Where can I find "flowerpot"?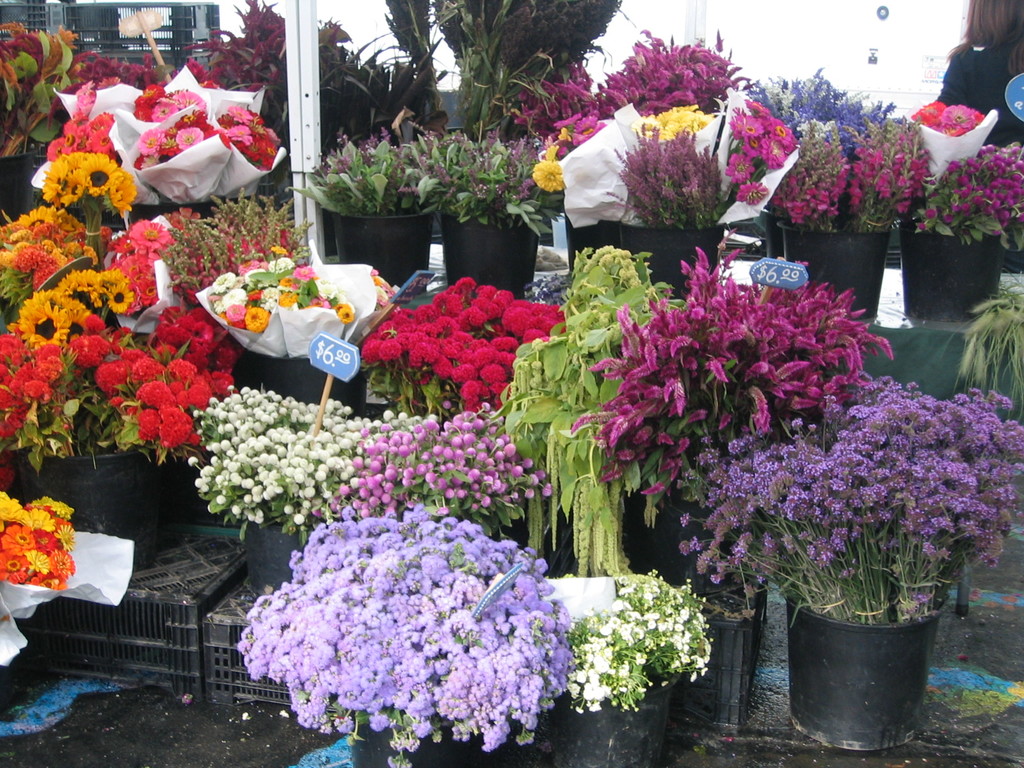
You can find it at 0 151 35 224.
